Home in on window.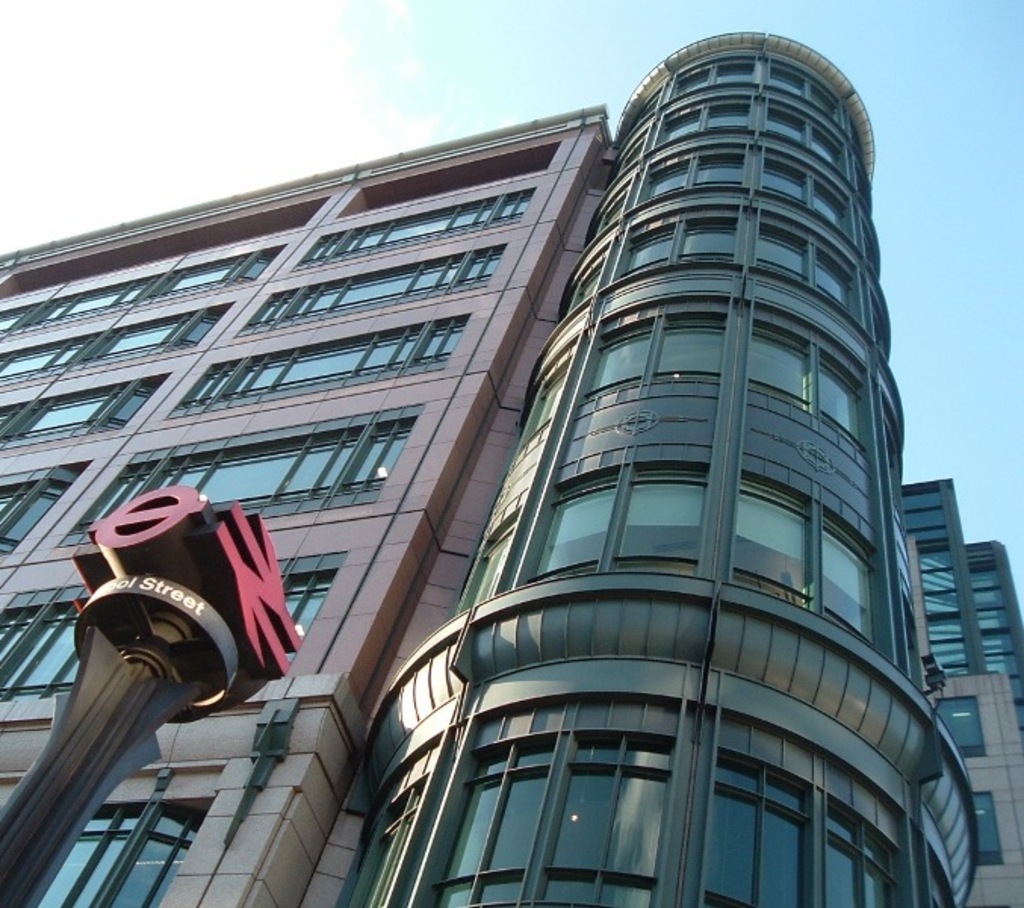
Homed in at <region>0, 245, 277, 337</region>.
